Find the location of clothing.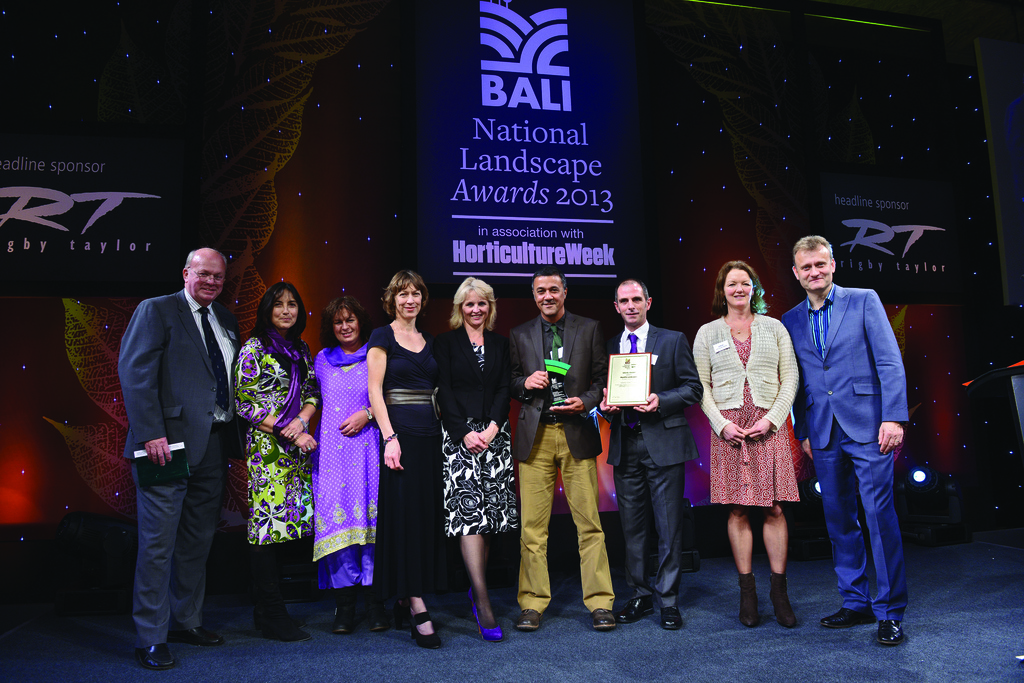
Location: bbox(738, 571, 751, 616).
